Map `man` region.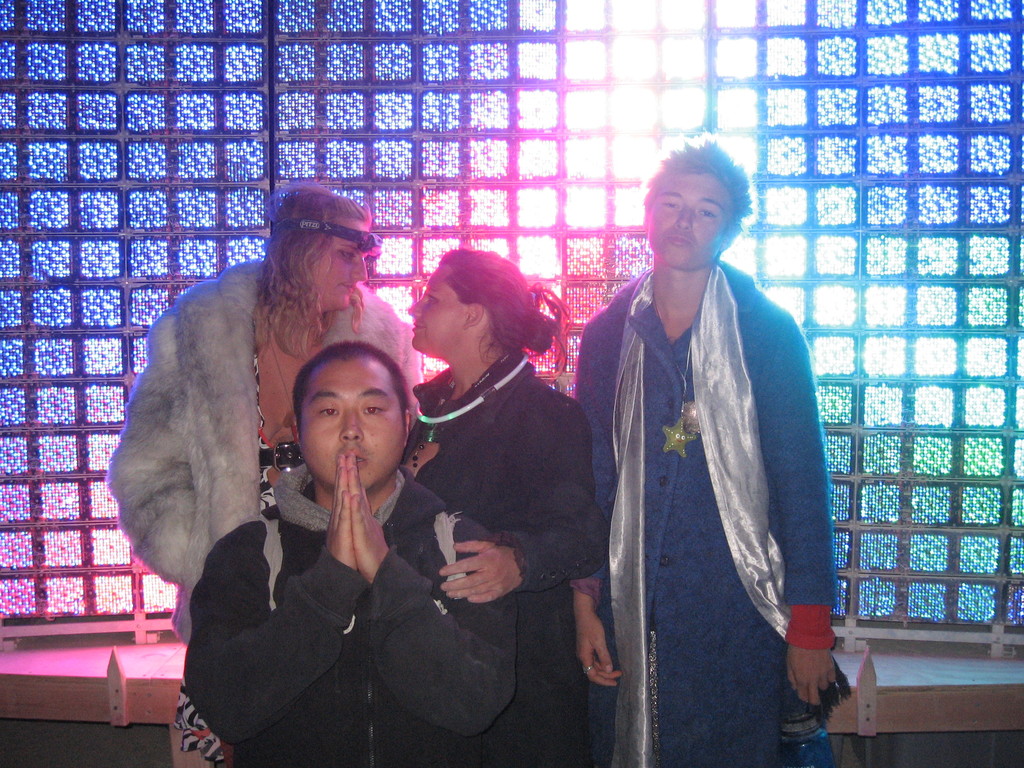
Mapped to pyautogui.locateOnScreen(179, 339, 519, 767).
